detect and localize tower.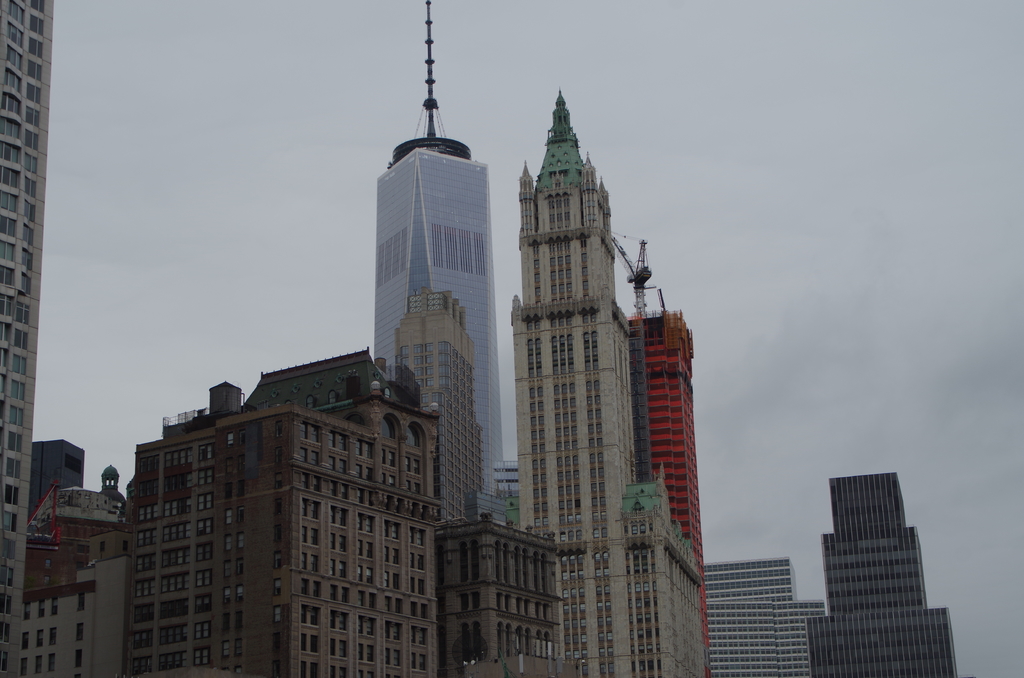
Localized at (x1=624, y1=291, x2=699, y2=561).
